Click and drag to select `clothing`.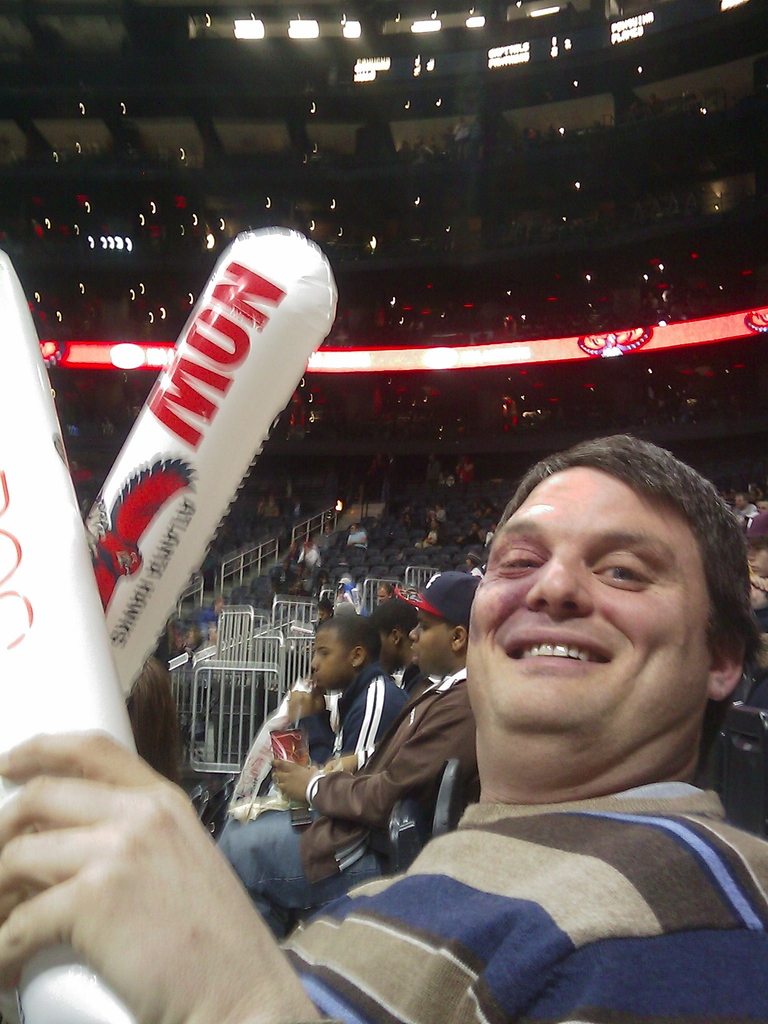
Selection: bbox(219, 660, 493, 955).
